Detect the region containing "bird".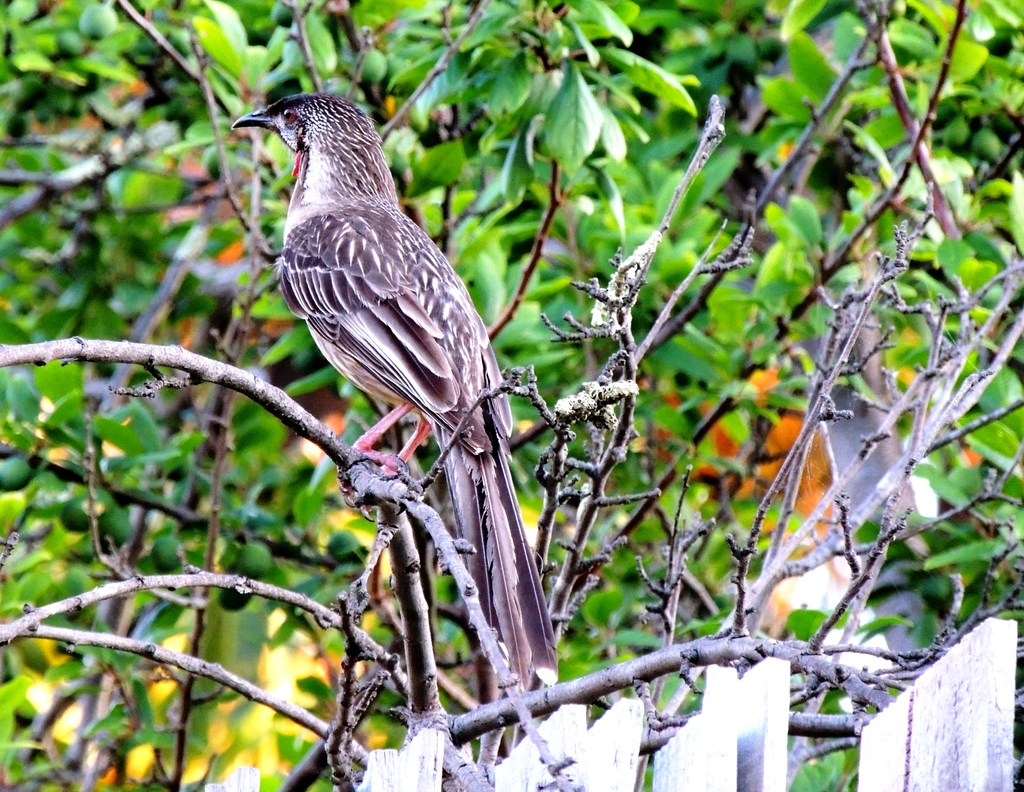
[left=230, top=87, right=561, bottom=697].
